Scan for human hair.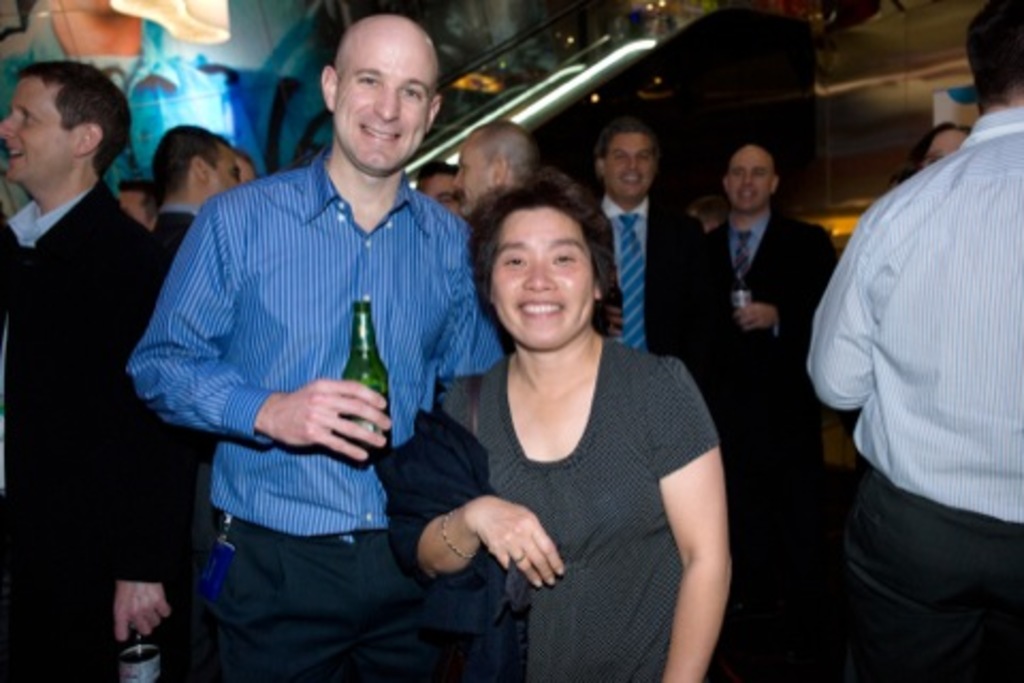
Scan result: (964, 0, 1022, 113).
